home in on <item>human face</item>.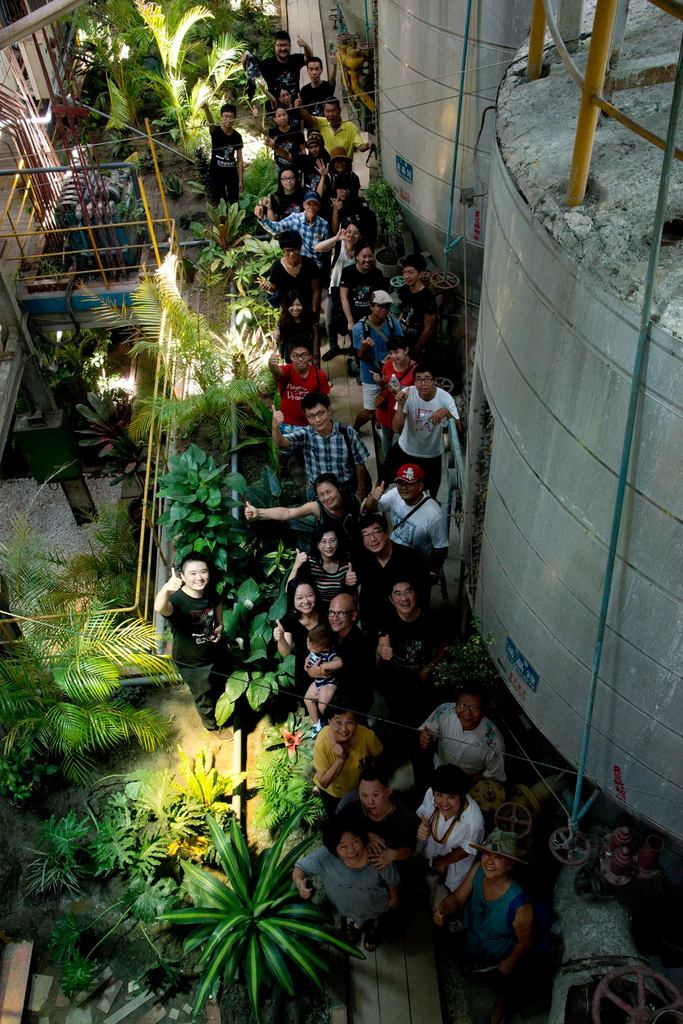
Homed in at (292, 589, 315, 614).
